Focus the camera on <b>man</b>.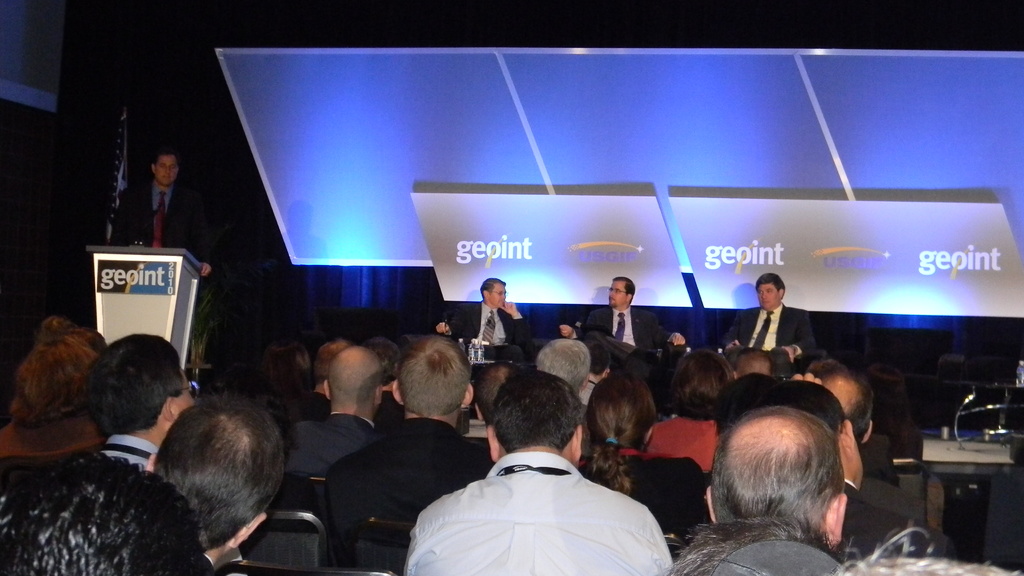
Focus region: BBox(120, 150, 211, 282).
